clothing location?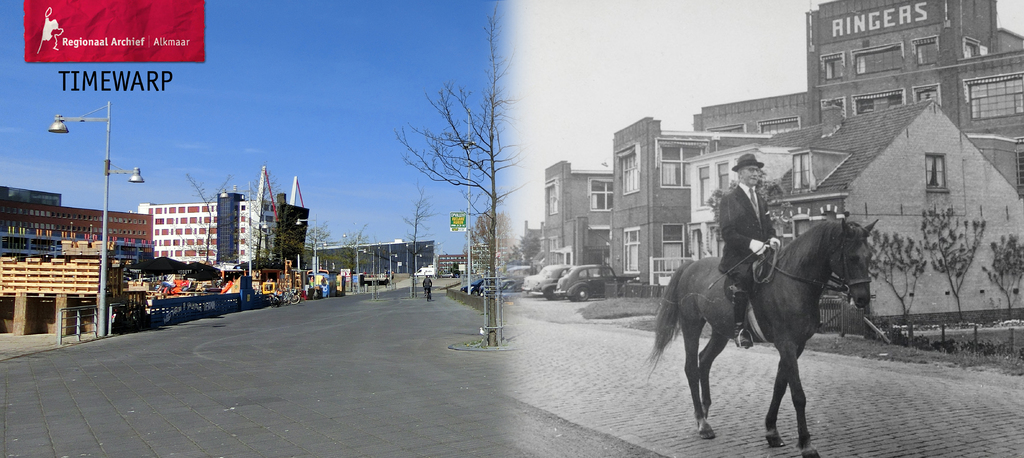
(left=720, top=176, right=778, bottom=311)
